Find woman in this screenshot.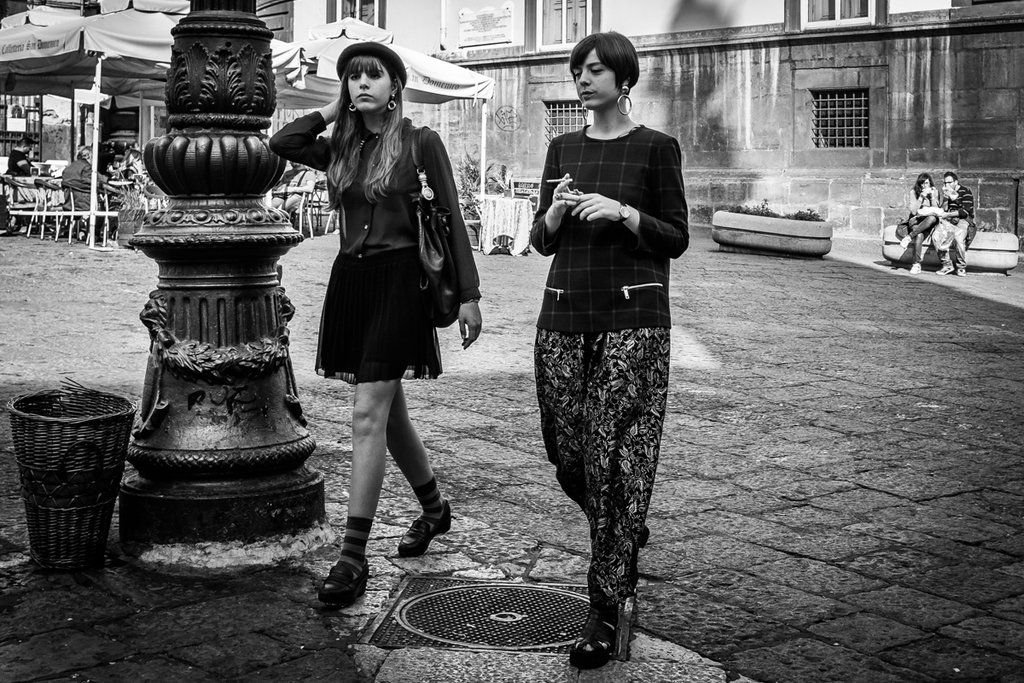
The bounding box for woman is {"x1": 288, "y1": 58, "x2": 468, "y2": 600}.
